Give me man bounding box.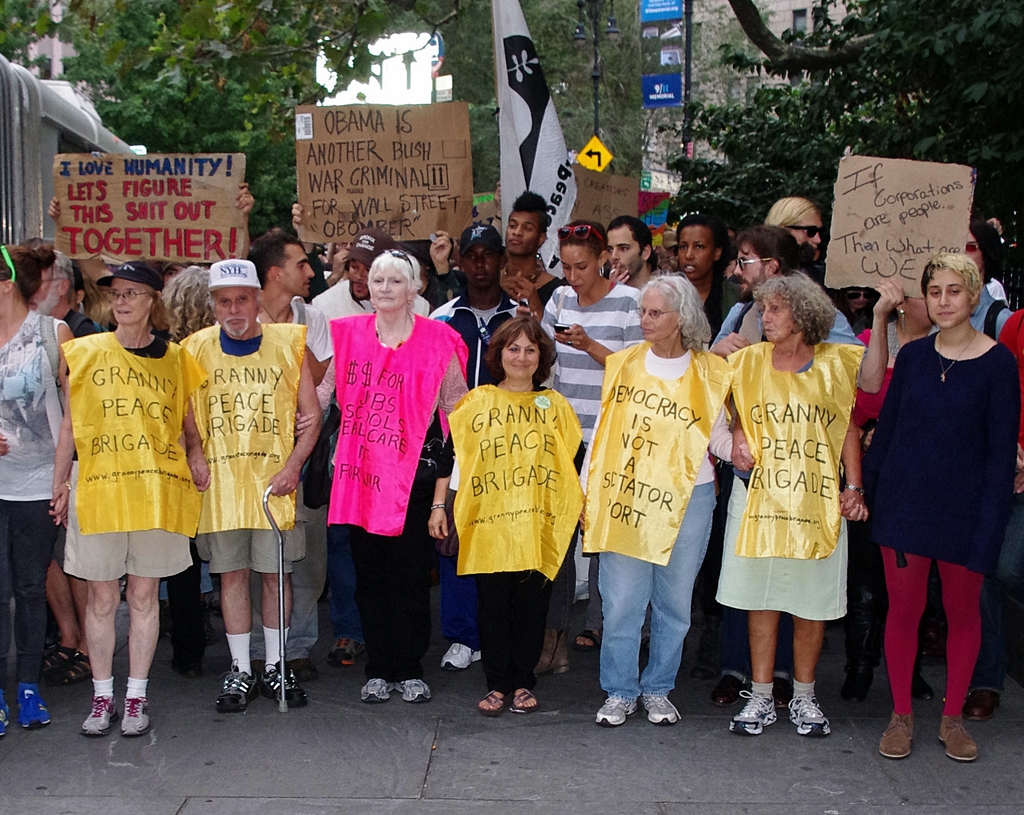
pyautogui.locateOnScreen(705, 227, 909, 704).
